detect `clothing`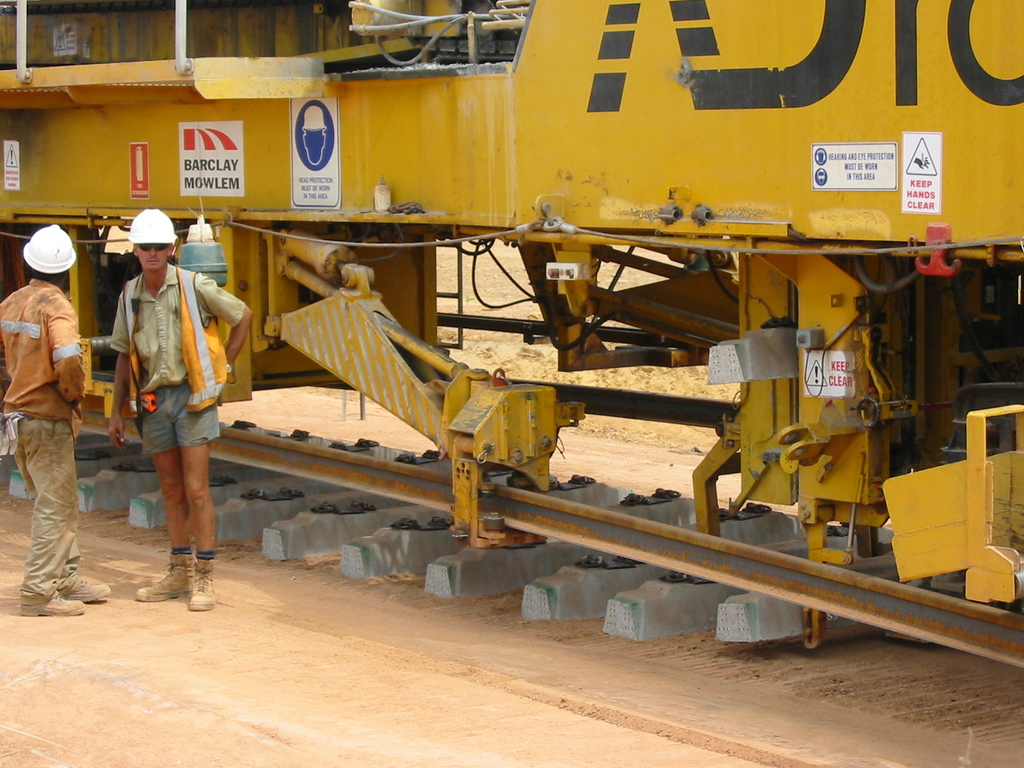
bbox(0, 276, 92, 597)
